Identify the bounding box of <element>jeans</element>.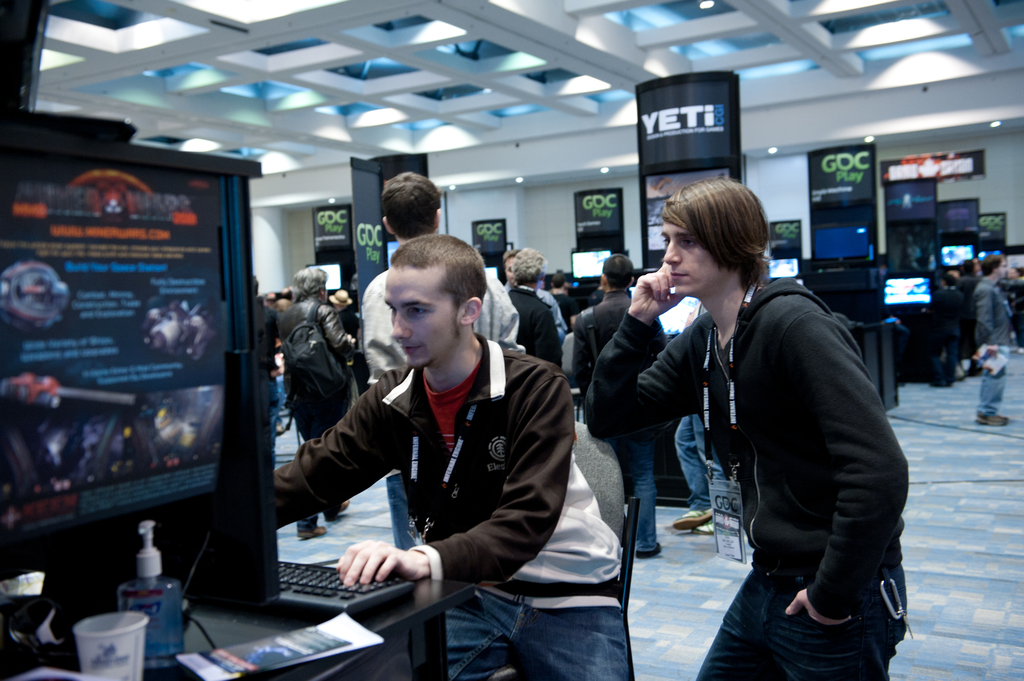
(x1=675, y1=412, x2=724, y2=507).
